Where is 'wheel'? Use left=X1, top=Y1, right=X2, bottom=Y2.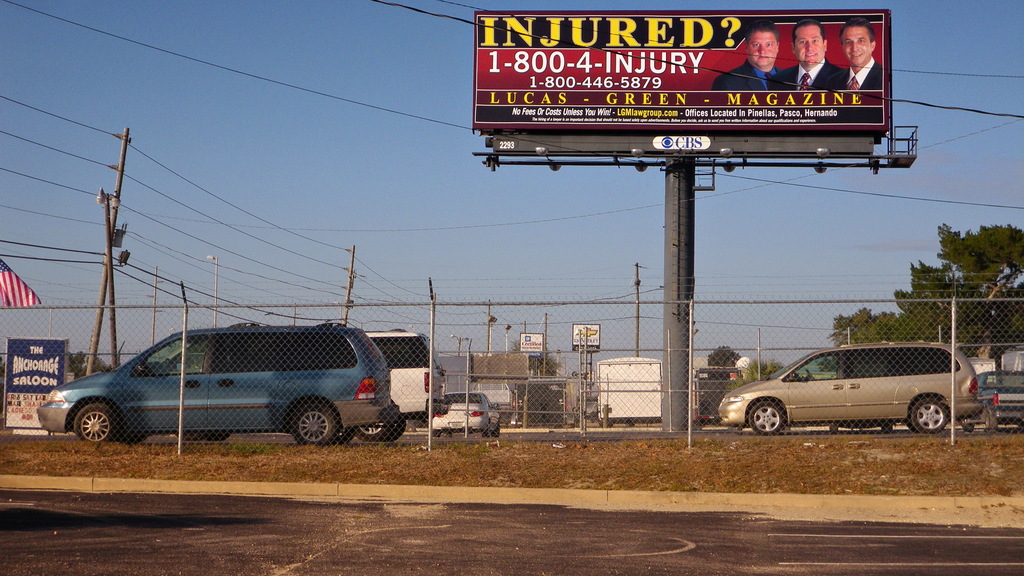
left=496, top=425, right=504, bottom=444.
